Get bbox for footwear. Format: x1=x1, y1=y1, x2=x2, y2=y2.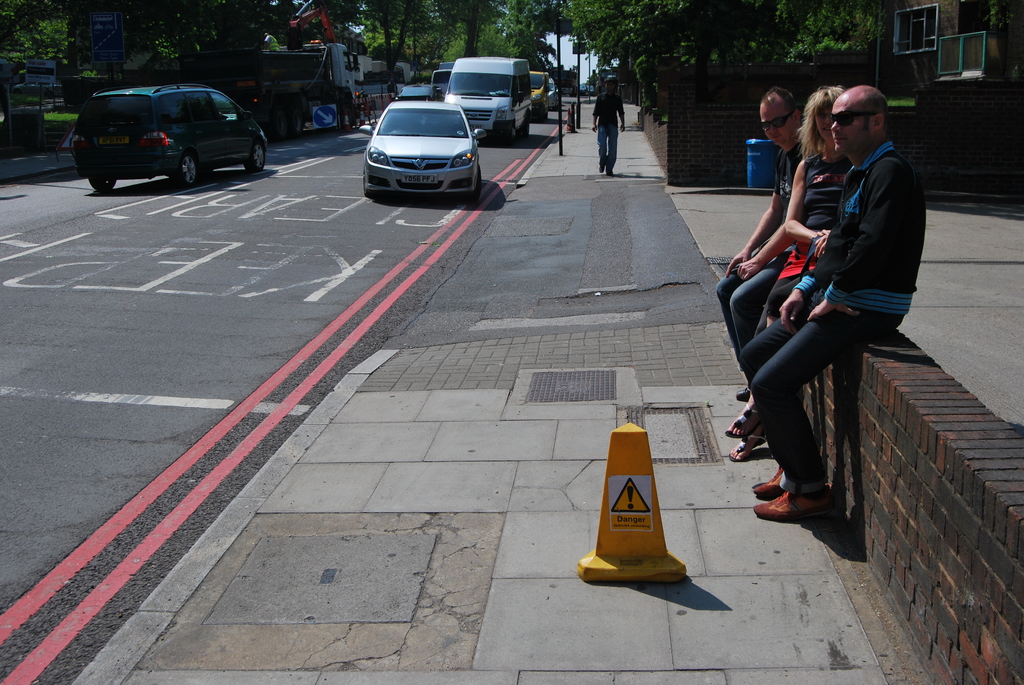
x1=758, y1=488, x2=838, y2=526.
